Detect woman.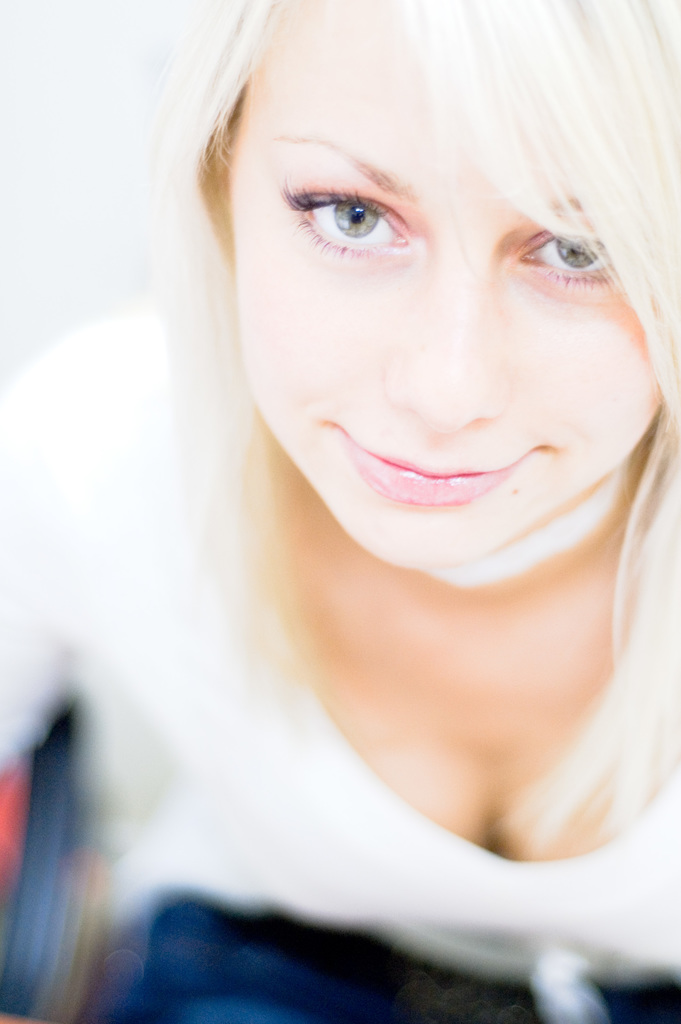
Detected at l=62, t=0, r=666, b=996.
